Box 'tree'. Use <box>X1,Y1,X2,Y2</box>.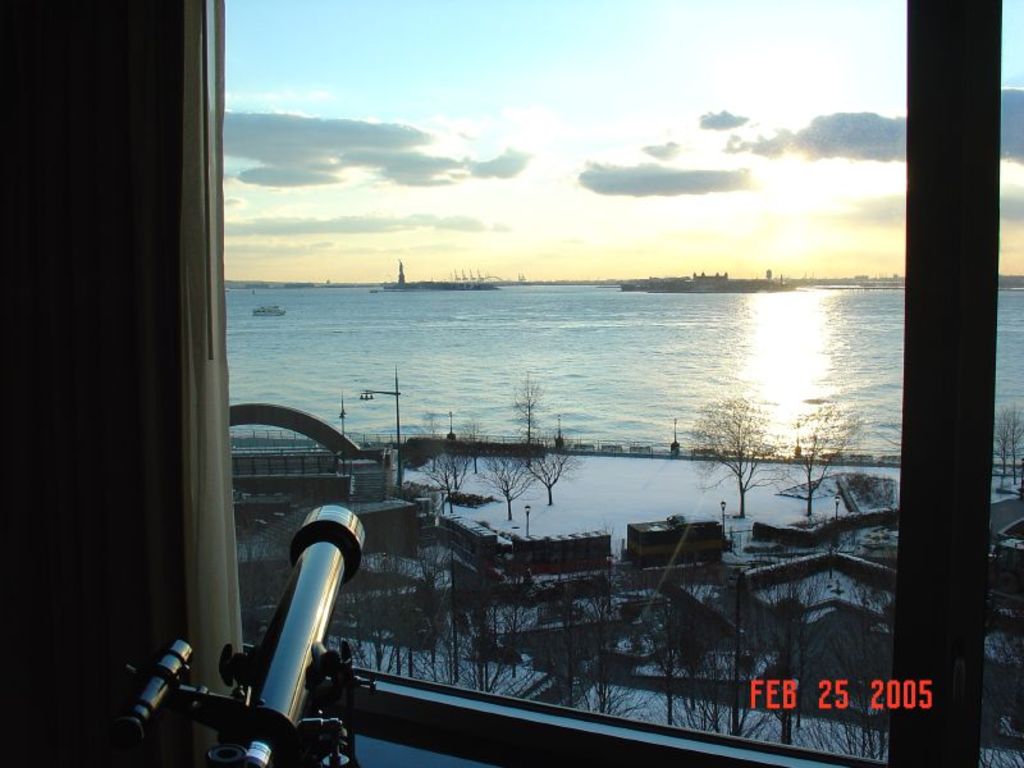
<box>685,393,780,520</box>.
